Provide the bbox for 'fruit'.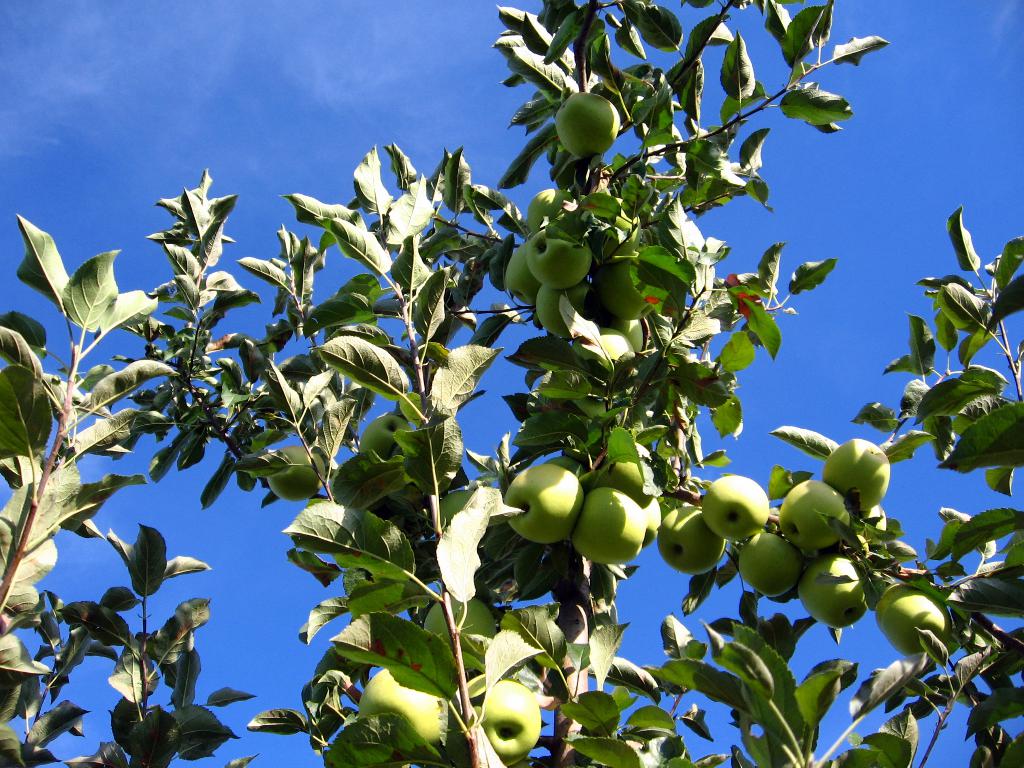
rect(508, 460, 597, 556).
